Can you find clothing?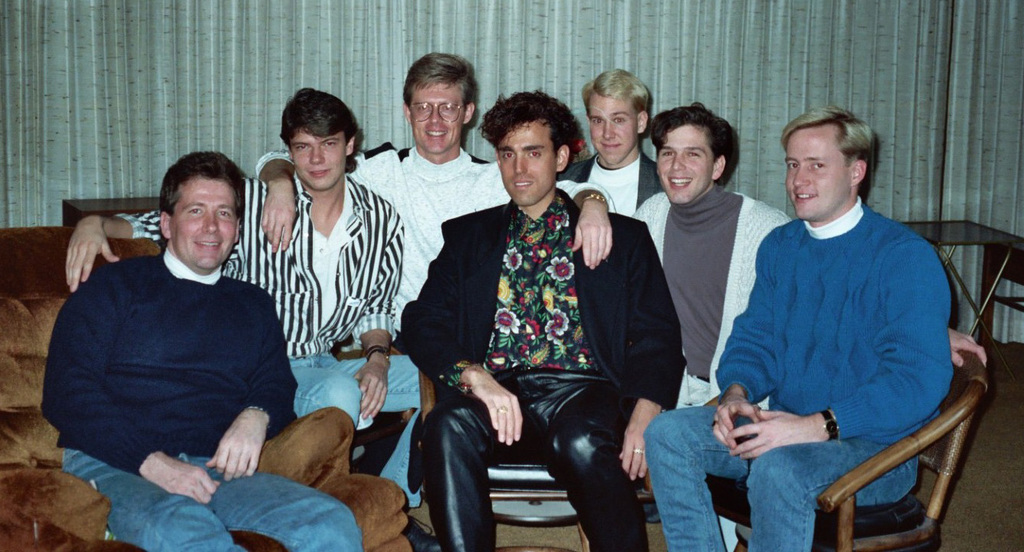
Yes, bounding box: l=641, t=196, r=952, b=551.
